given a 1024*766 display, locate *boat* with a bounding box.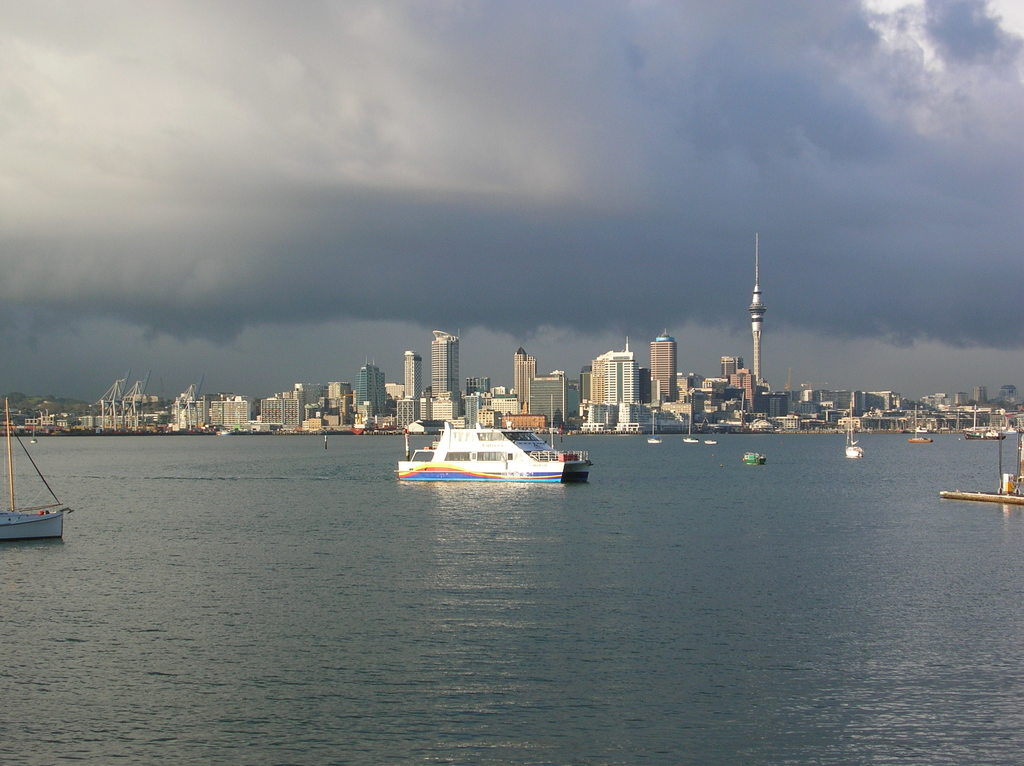
Located: l=986, t=407, r=1005, b=435.
